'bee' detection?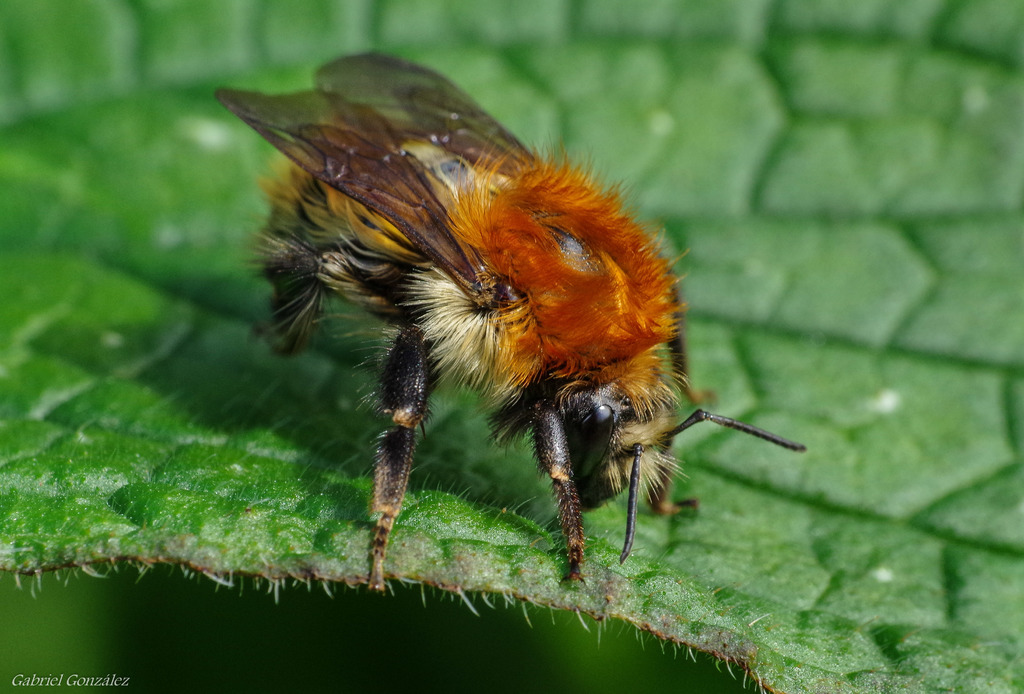
region(230, 92, 762, 628)
